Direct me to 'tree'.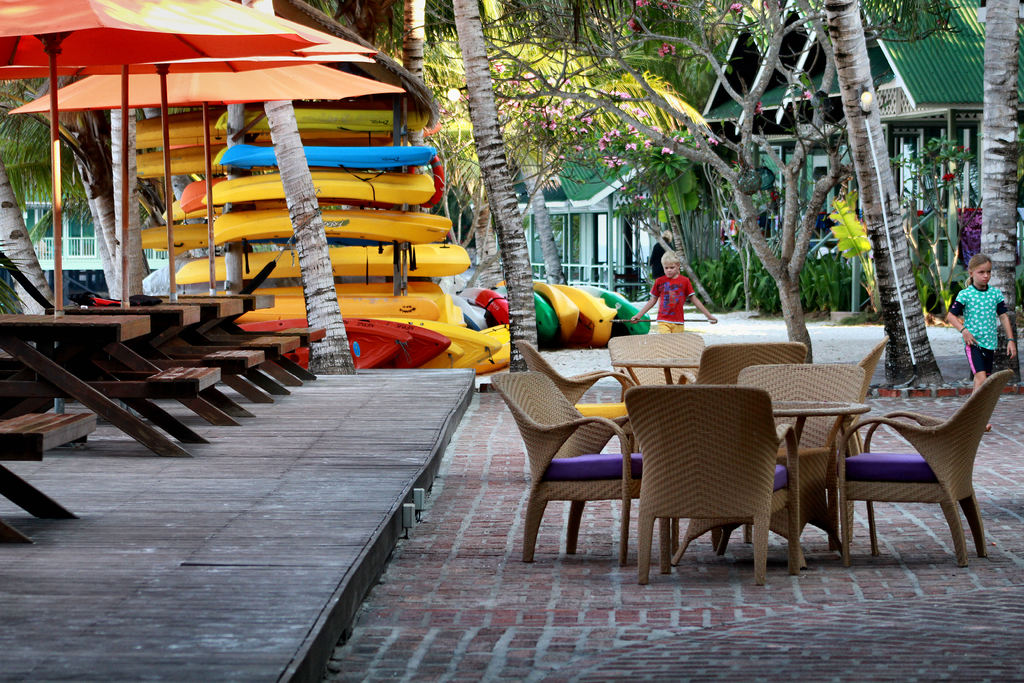
Direction: x1=394, y1=0, x2=440, y2=86.
